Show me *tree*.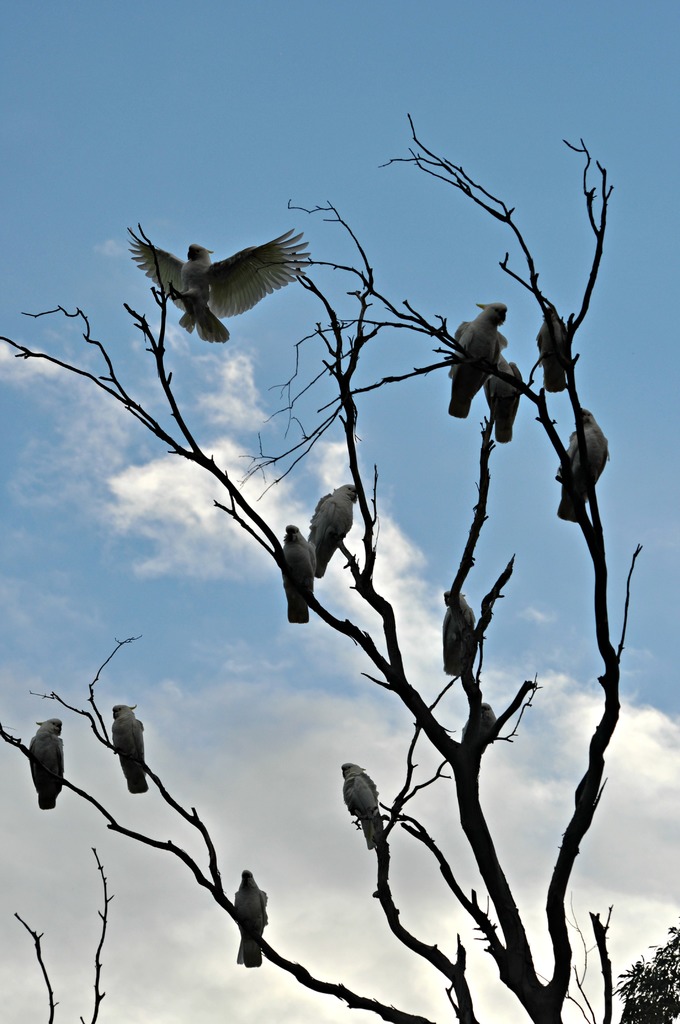
*tree* is here: x1=0, y1=113, x2=644, y2=1023.
